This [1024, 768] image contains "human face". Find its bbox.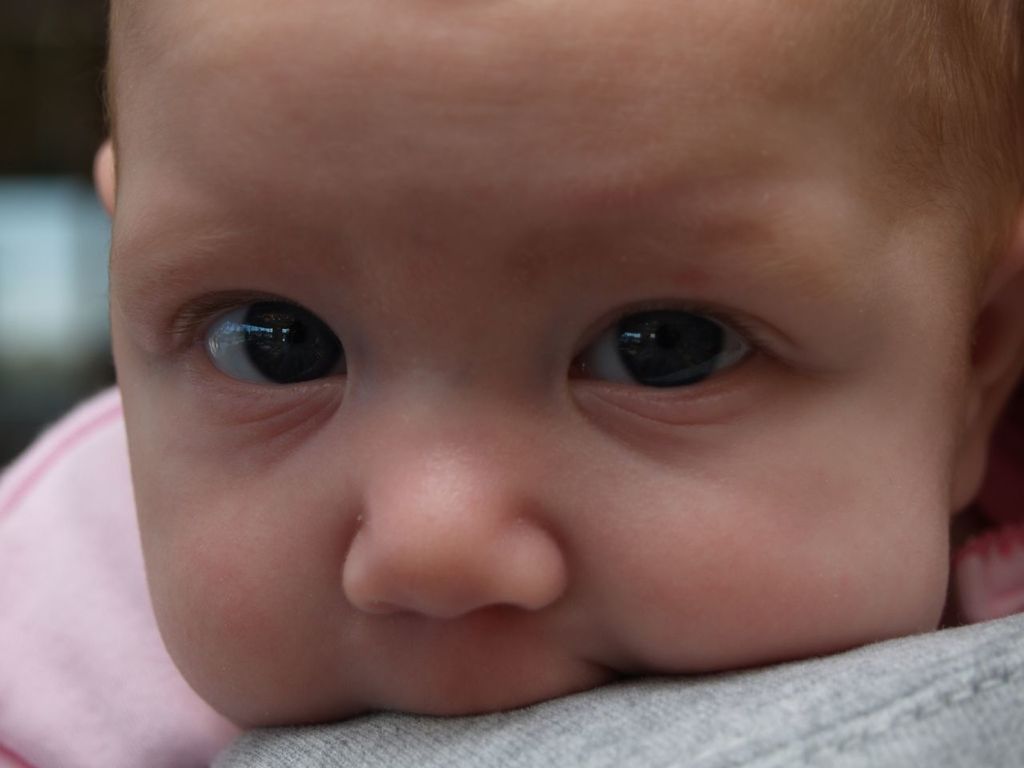
106 0 1023 725.
